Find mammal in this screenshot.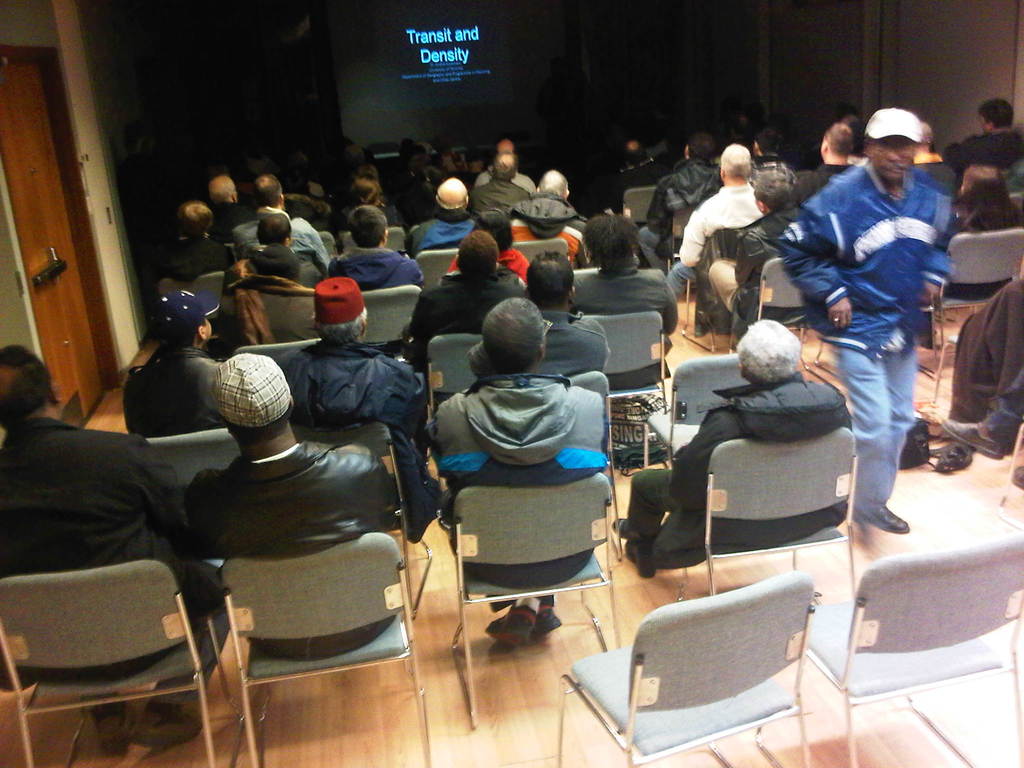
The bounding box for mammal is [x1=616, y1=135, x2=663, y2=213].
